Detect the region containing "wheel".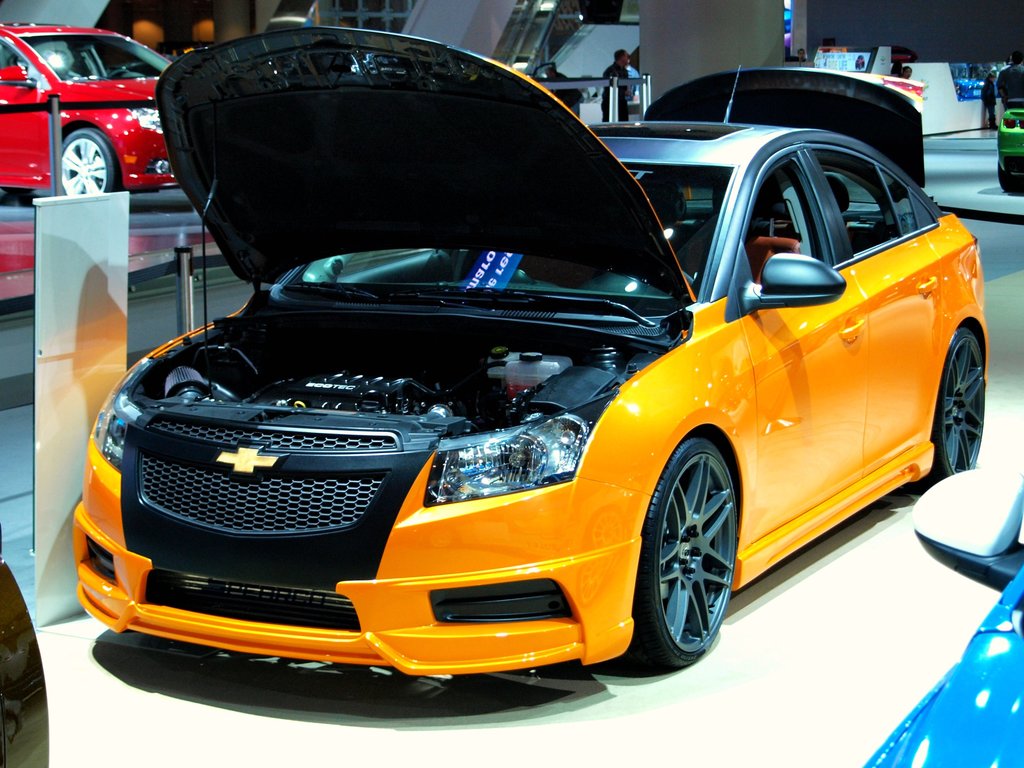
(996,148,1023,198).
